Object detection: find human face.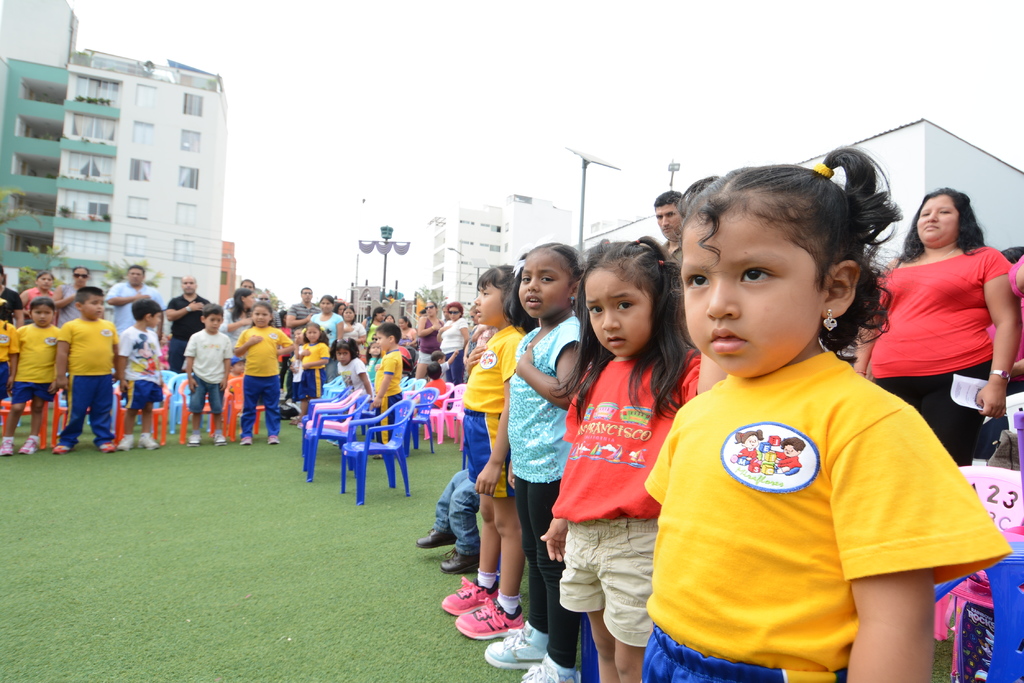
<bbox>515, 248, 572, 315</bbox>.
